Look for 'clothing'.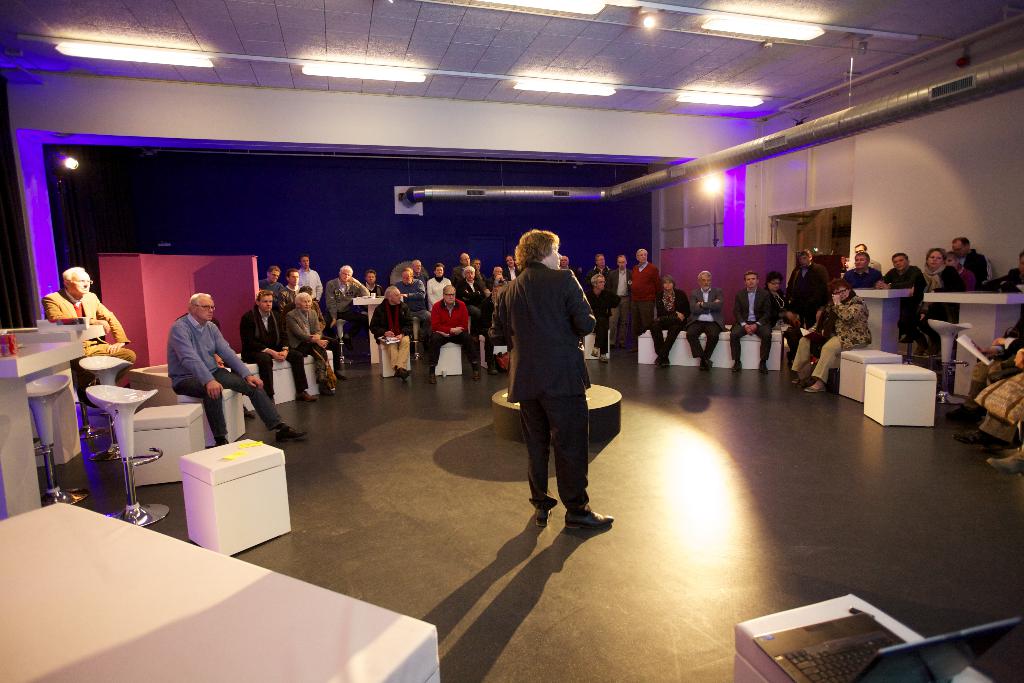
Found: box=[493, 235, 604, 497].
